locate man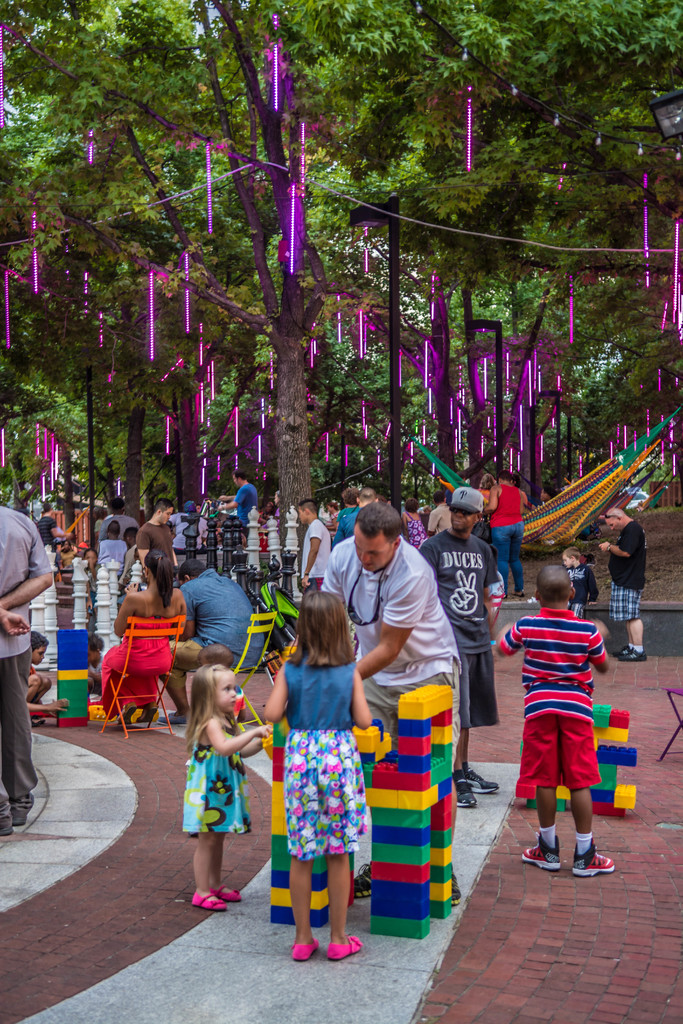
416, 483, 506, 810
